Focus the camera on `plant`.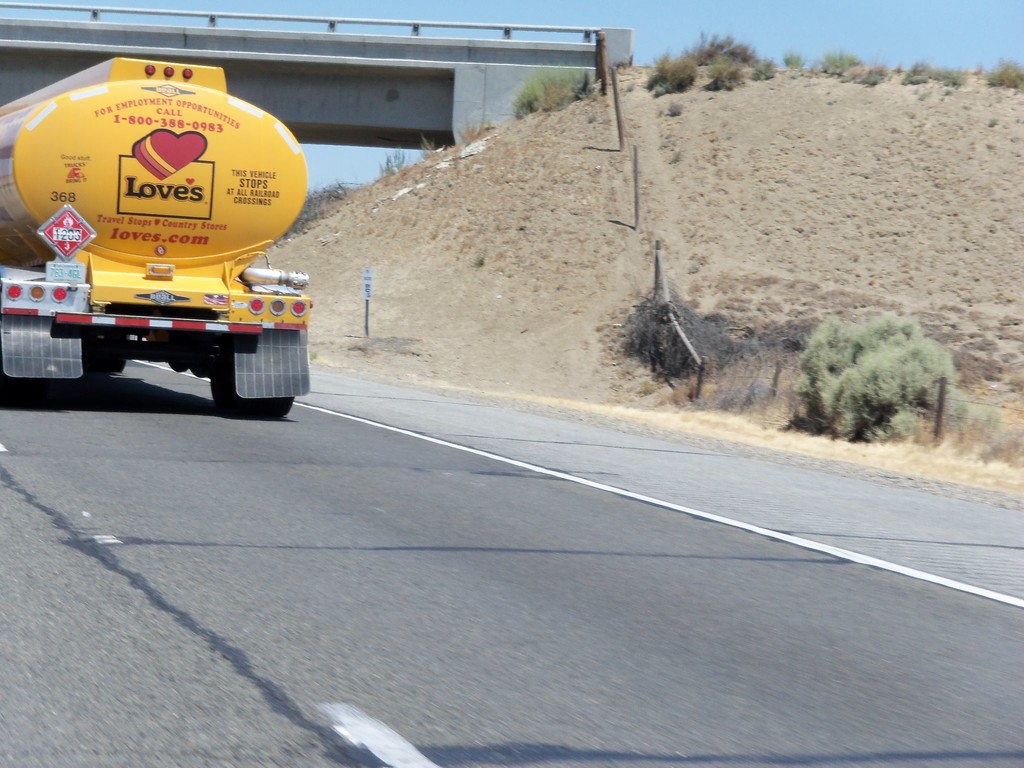
Focus region: <region>460, 120, 492, 140</region>.
